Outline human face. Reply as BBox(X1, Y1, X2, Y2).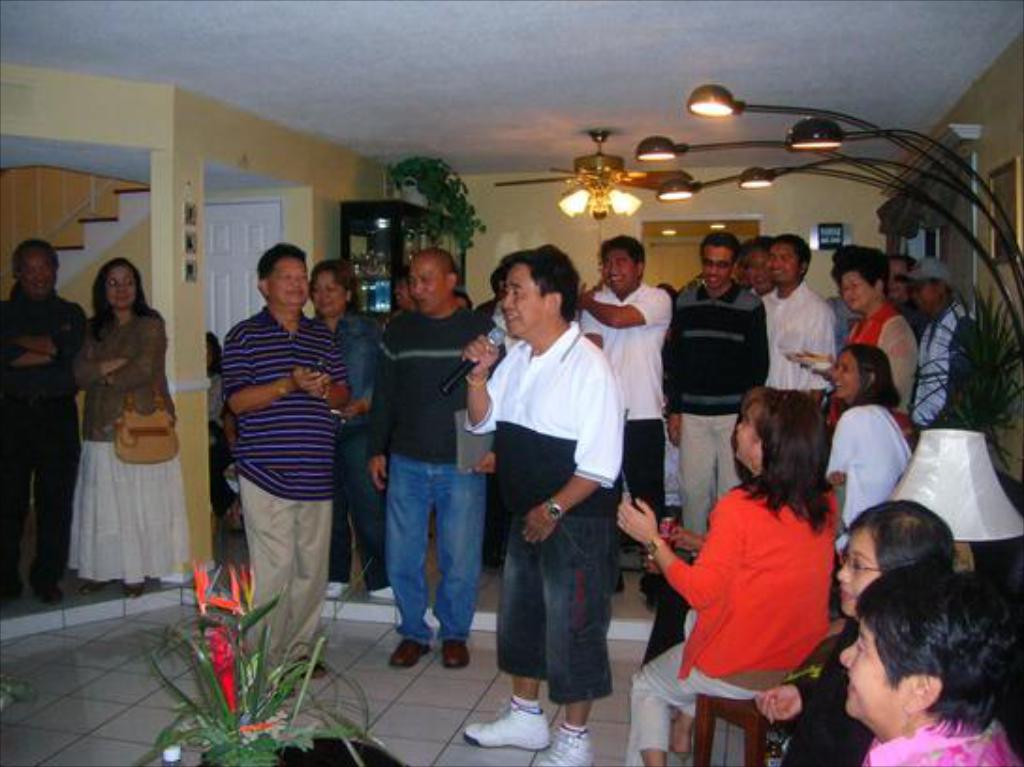
BBox(770, 243, 800, 280).
